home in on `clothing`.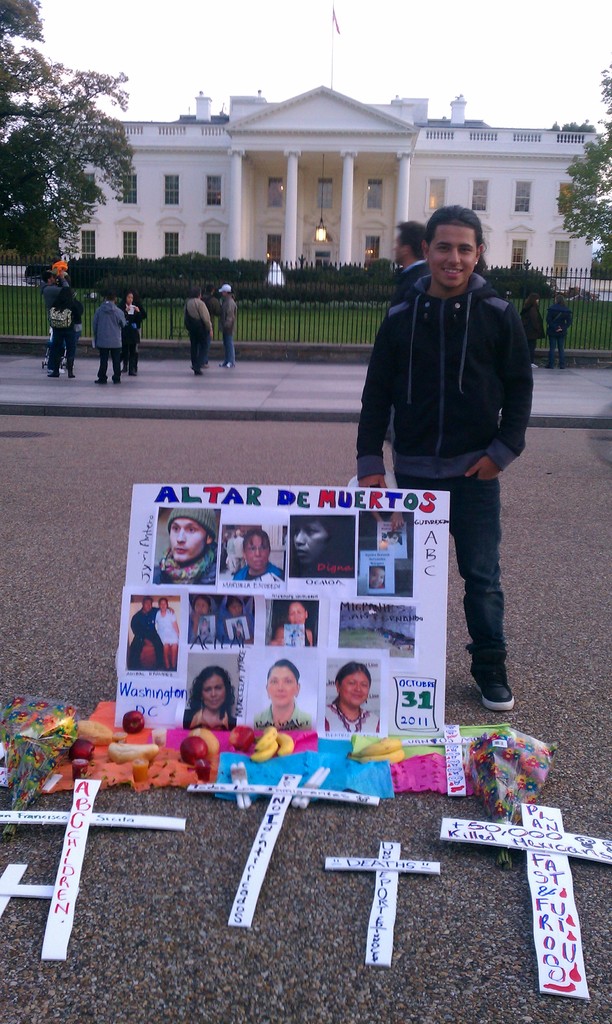
Homed in at x1=551, y1=309, x2=583, y2=355.
